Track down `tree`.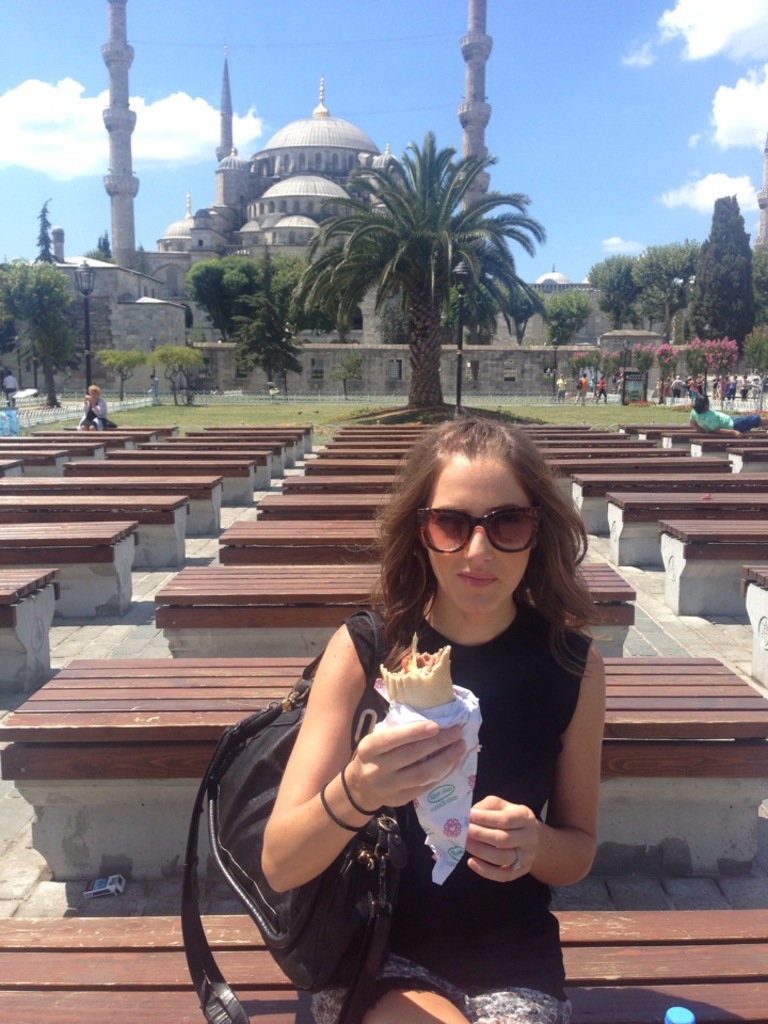
Tracked to 92 229 116 261.
